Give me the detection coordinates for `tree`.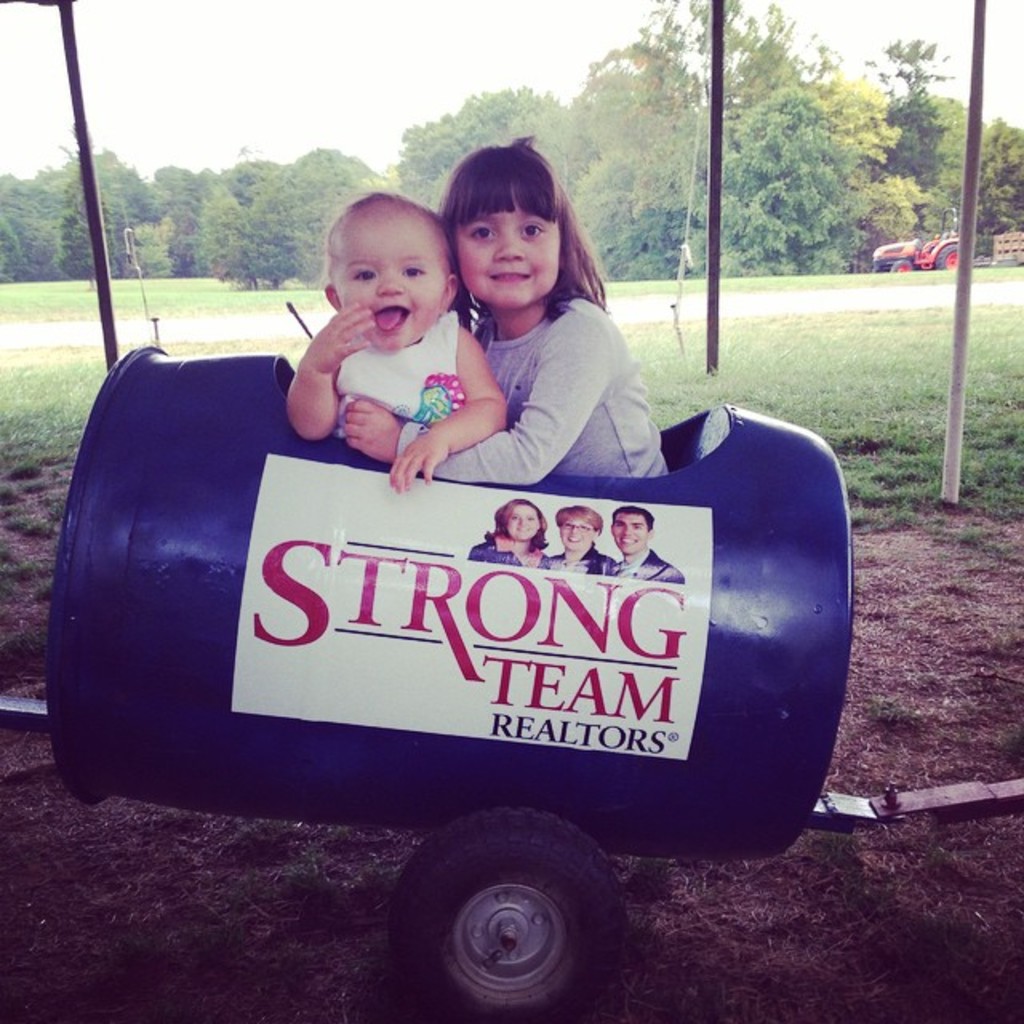
232,131,390,301.
